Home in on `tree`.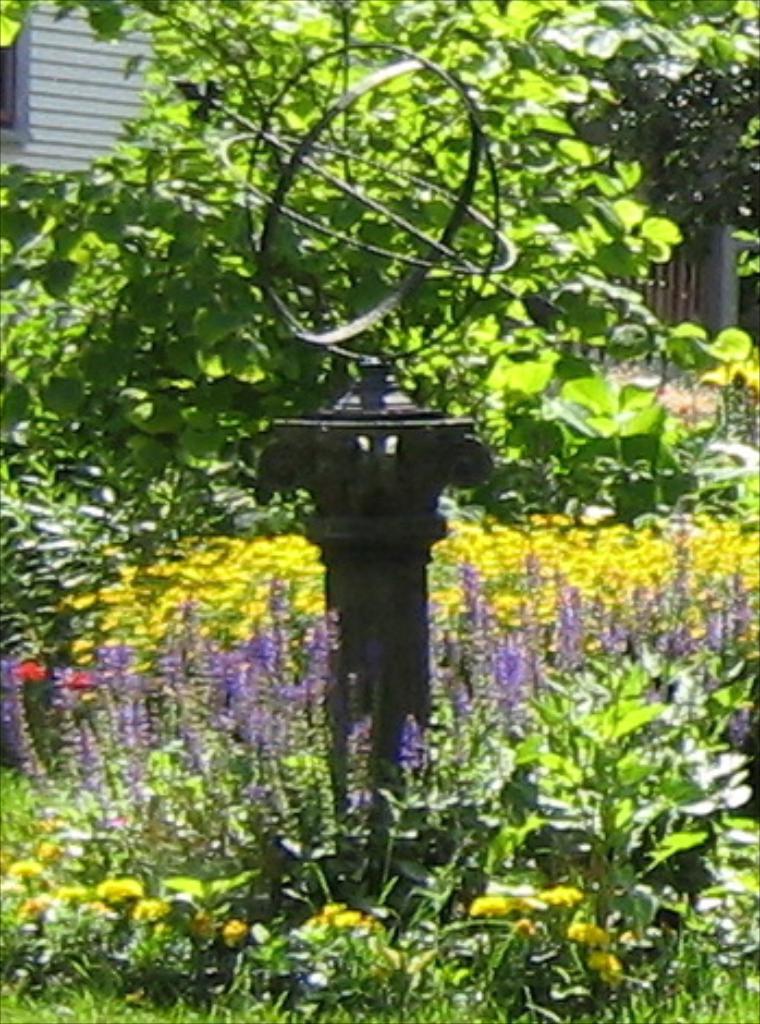
Homed in at crop(0, 22, 743, 834).
